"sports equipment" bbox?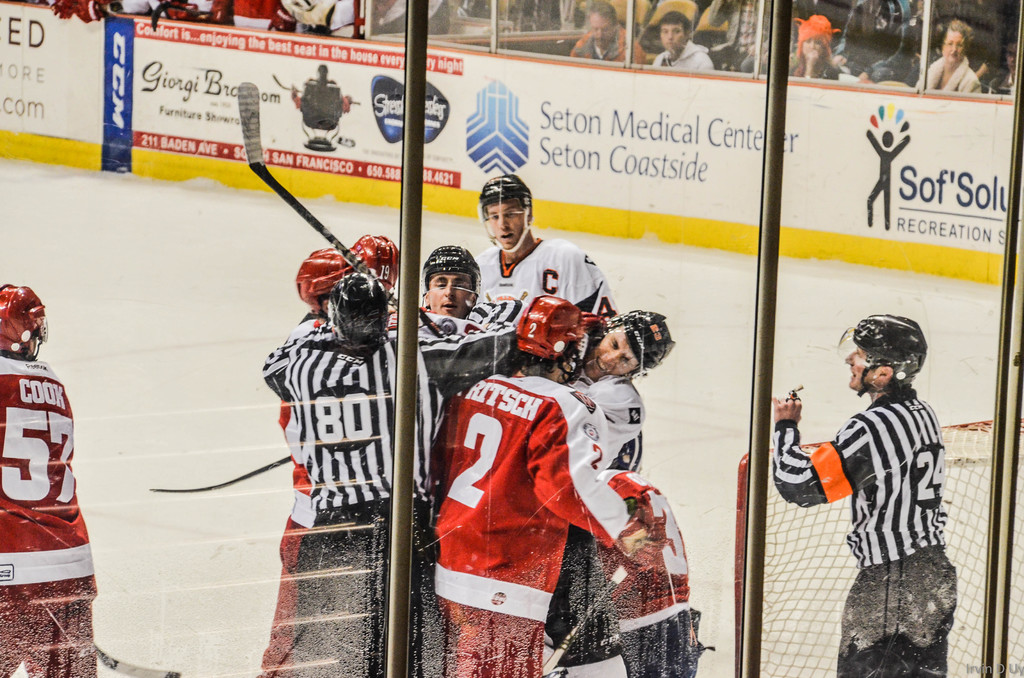
{"left": 94, "top": 641, "right": 182, "bottom": 677}
